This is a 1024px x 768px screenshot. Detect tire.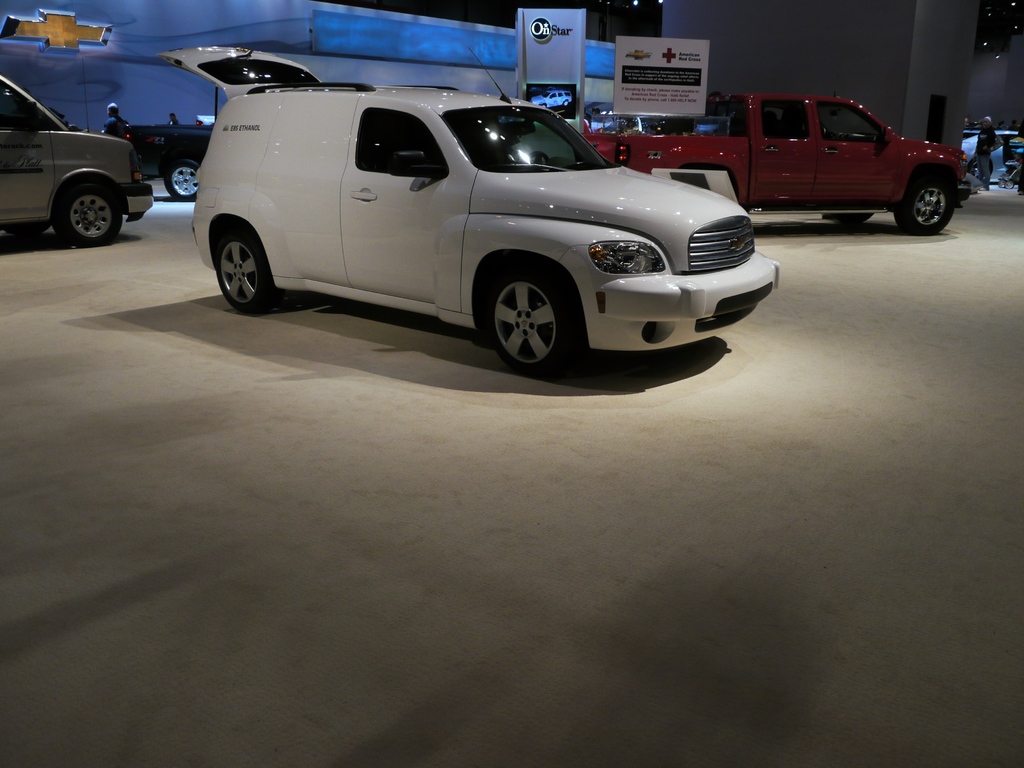
(996, 177, 1004, 191).
